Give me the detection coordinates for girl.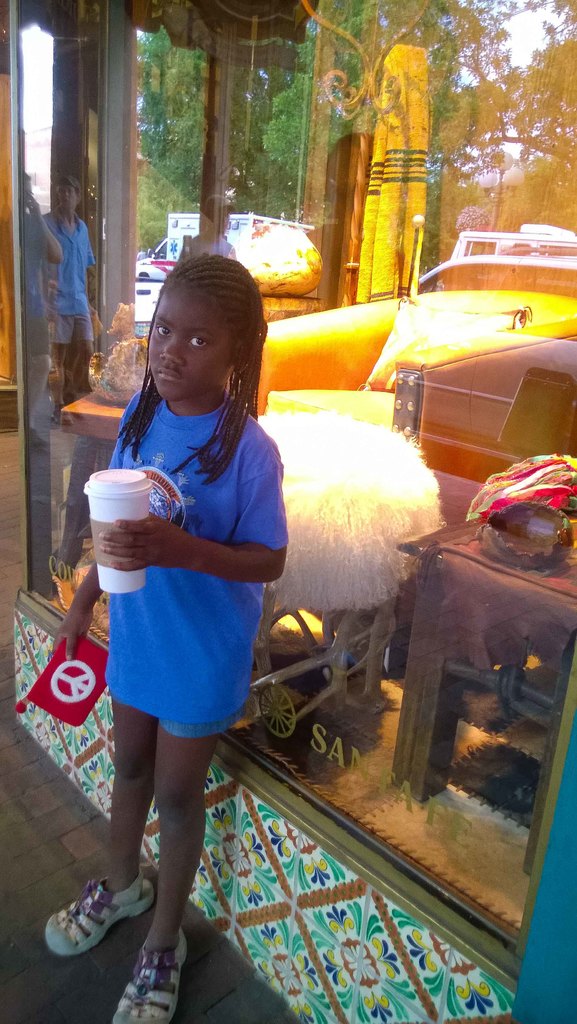
(left=44, top=252, right=290, bottom=1020).
